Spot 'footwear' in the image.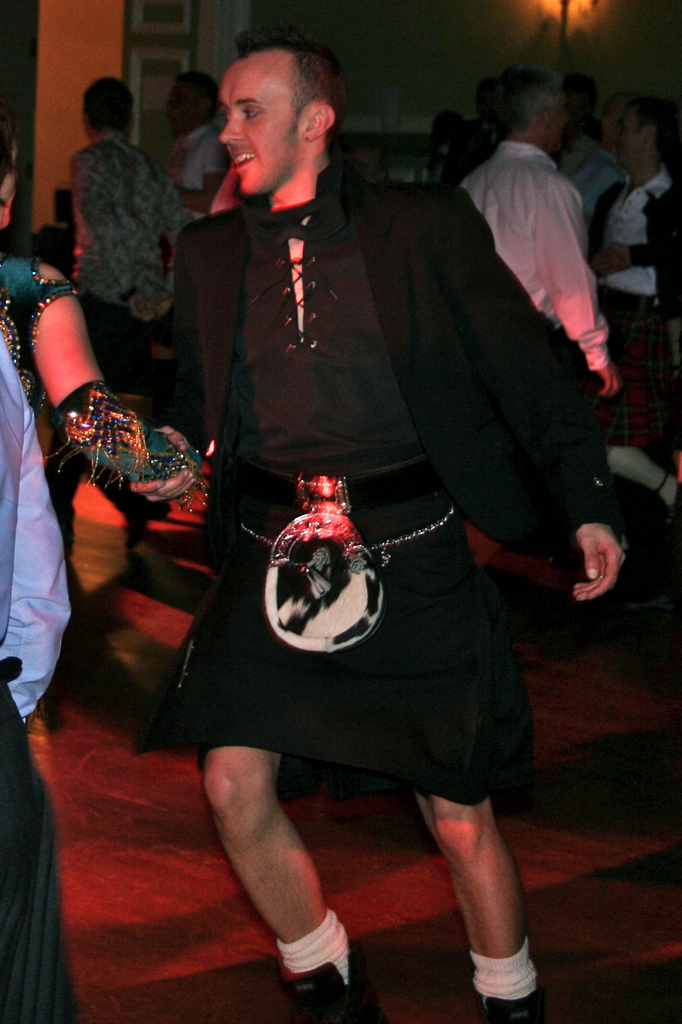
'footwear' found at [left=471, top=945, right=550, bottom=1010].
